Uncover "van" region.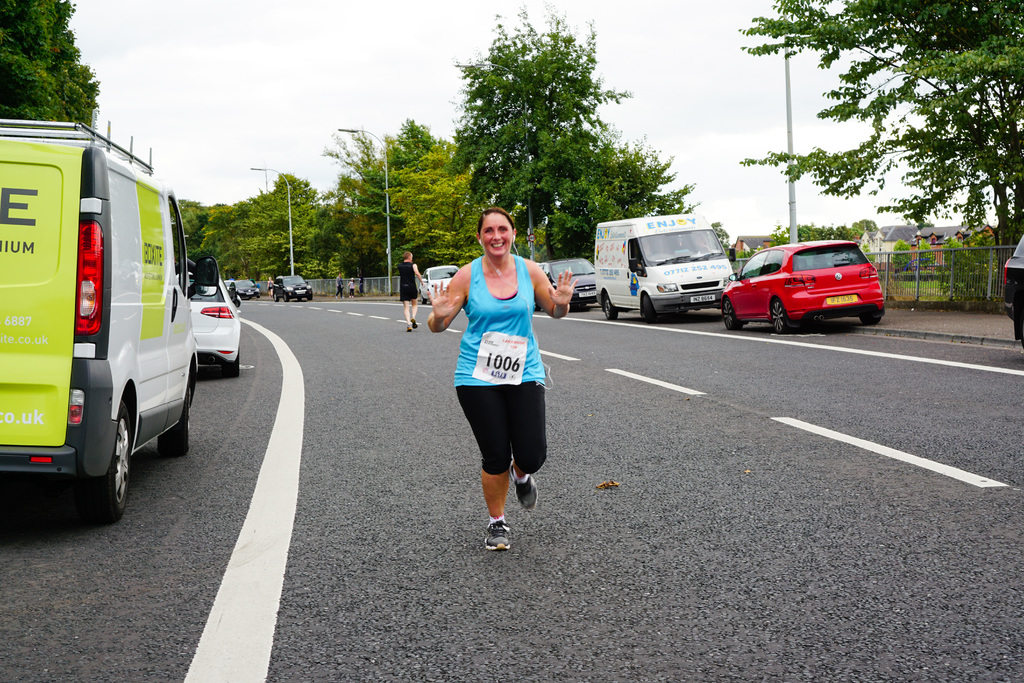
Uncovered: [0, 110, 221, 525].
